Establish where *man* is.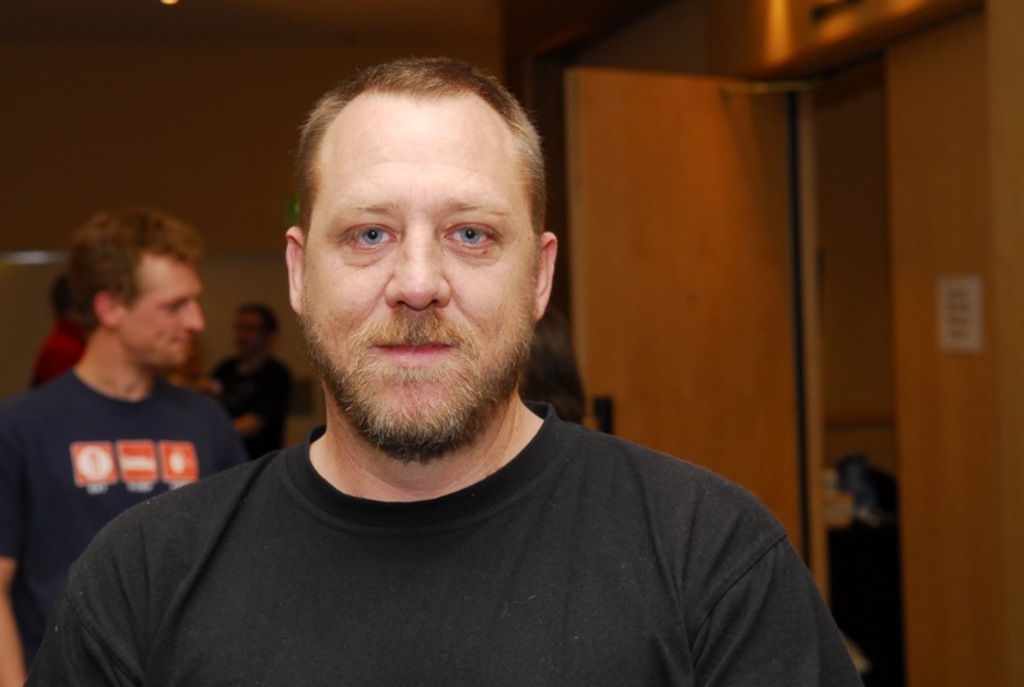
Established at [x1=101, y1=72, x2=838, y2=679].
